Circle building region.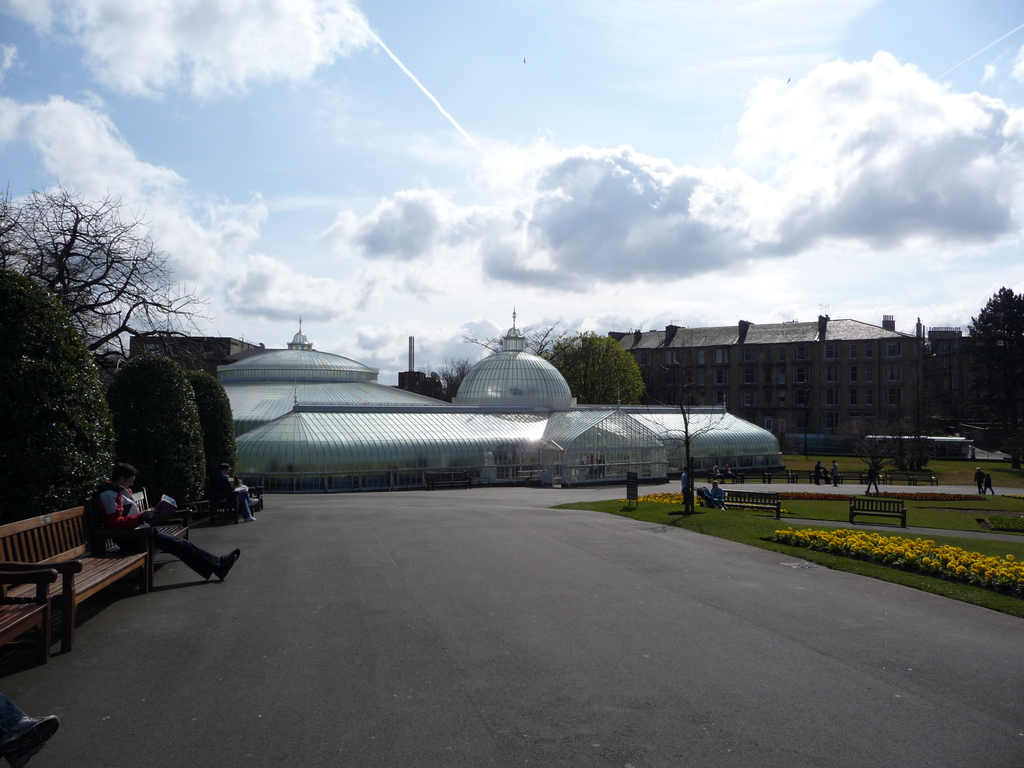
Region: 584 307 953 461.
